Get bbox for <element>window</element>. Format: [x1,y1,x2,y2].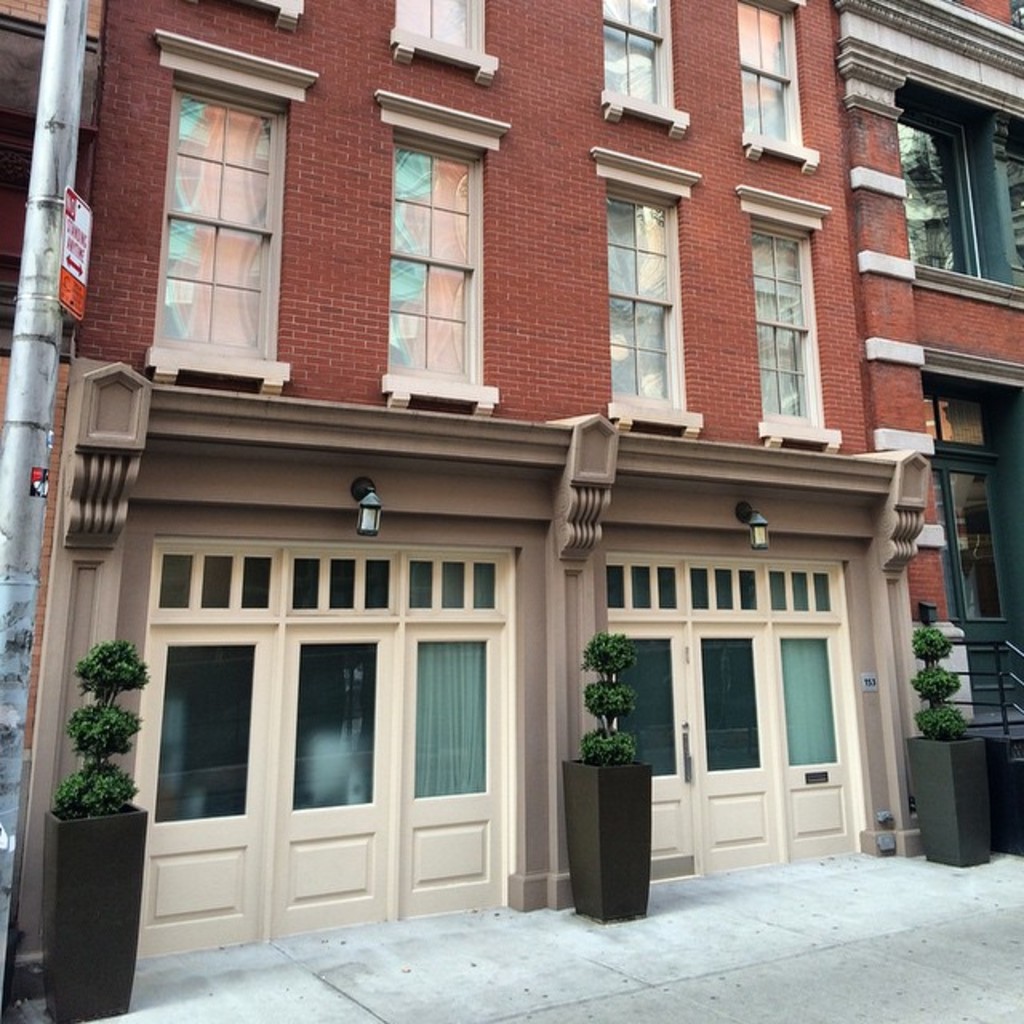
[288,555,394,613].
